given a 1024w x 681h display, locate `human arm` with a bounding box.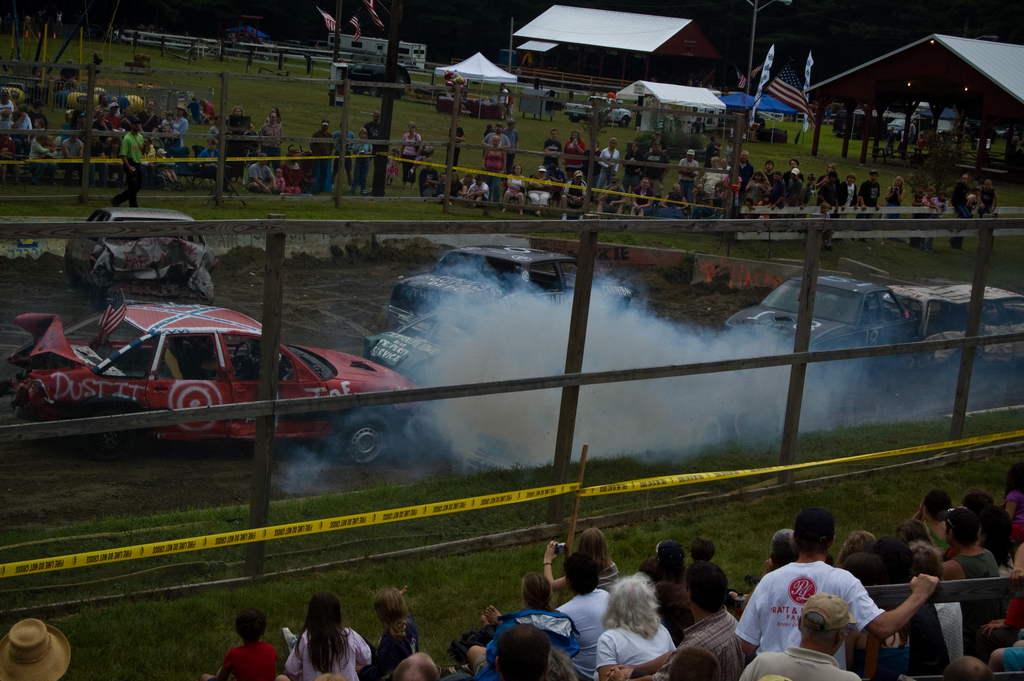
Located: x1=981 y1=596 x2=1021 y2=638.
